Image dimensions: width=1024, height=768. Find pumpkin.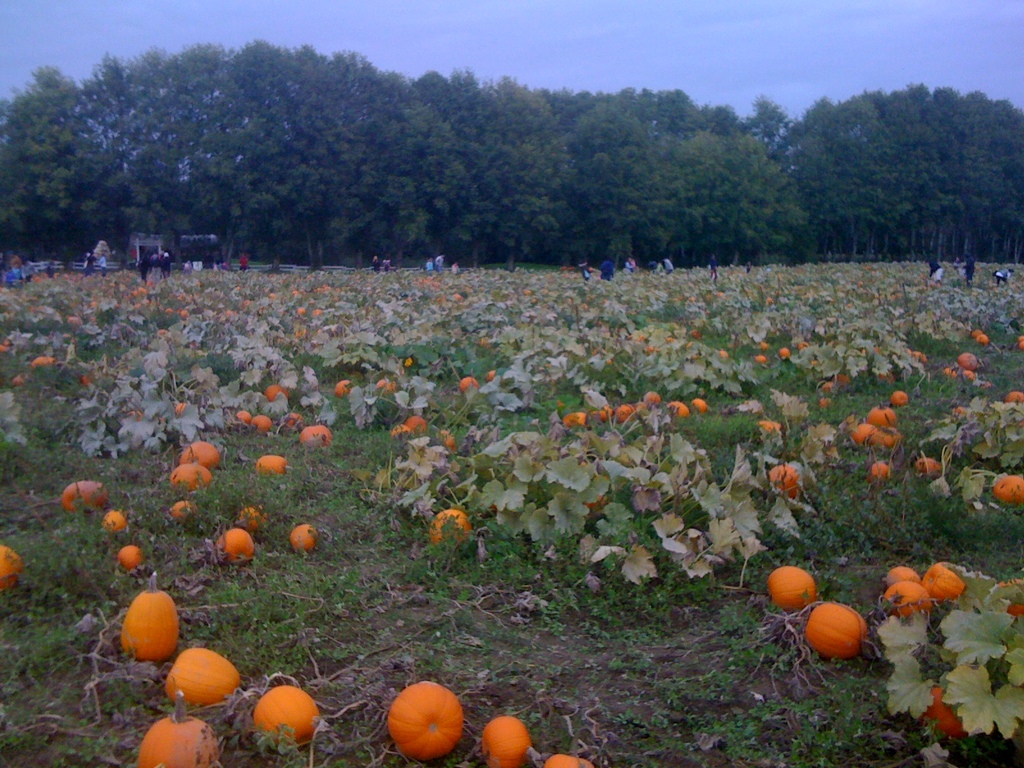
<region>300, 421, 336, 452</region>.
